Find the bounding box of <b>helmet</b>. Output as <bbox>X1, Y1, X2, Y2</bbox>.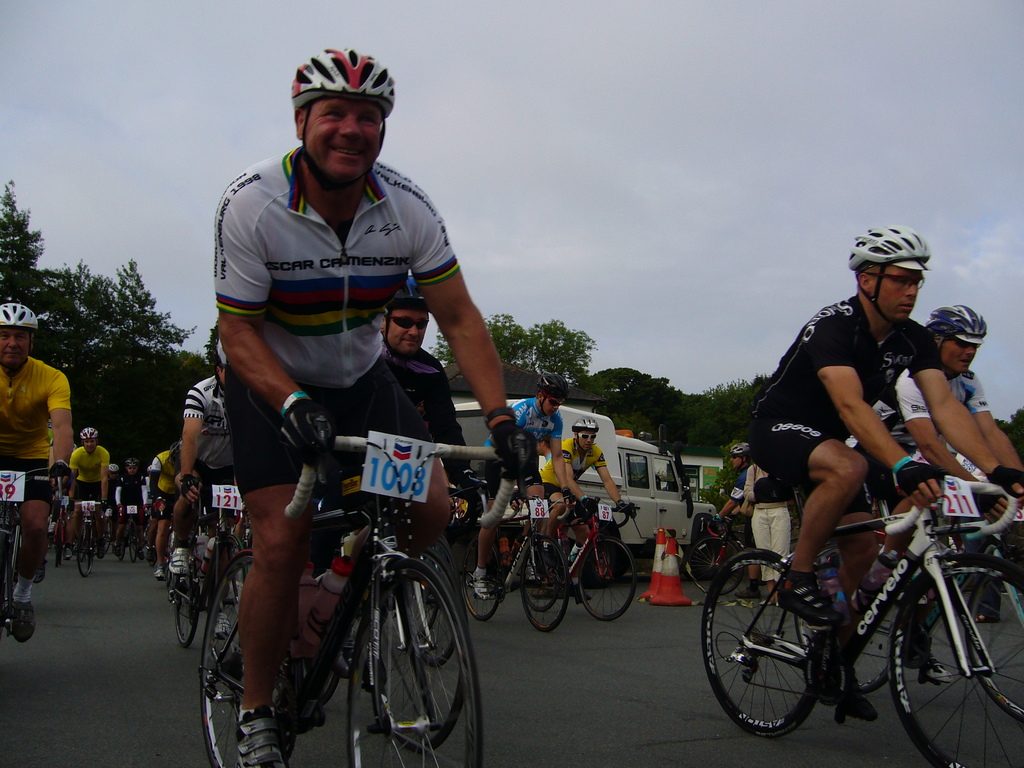
<bbox>383, 280, 429, 363</bbox>.
